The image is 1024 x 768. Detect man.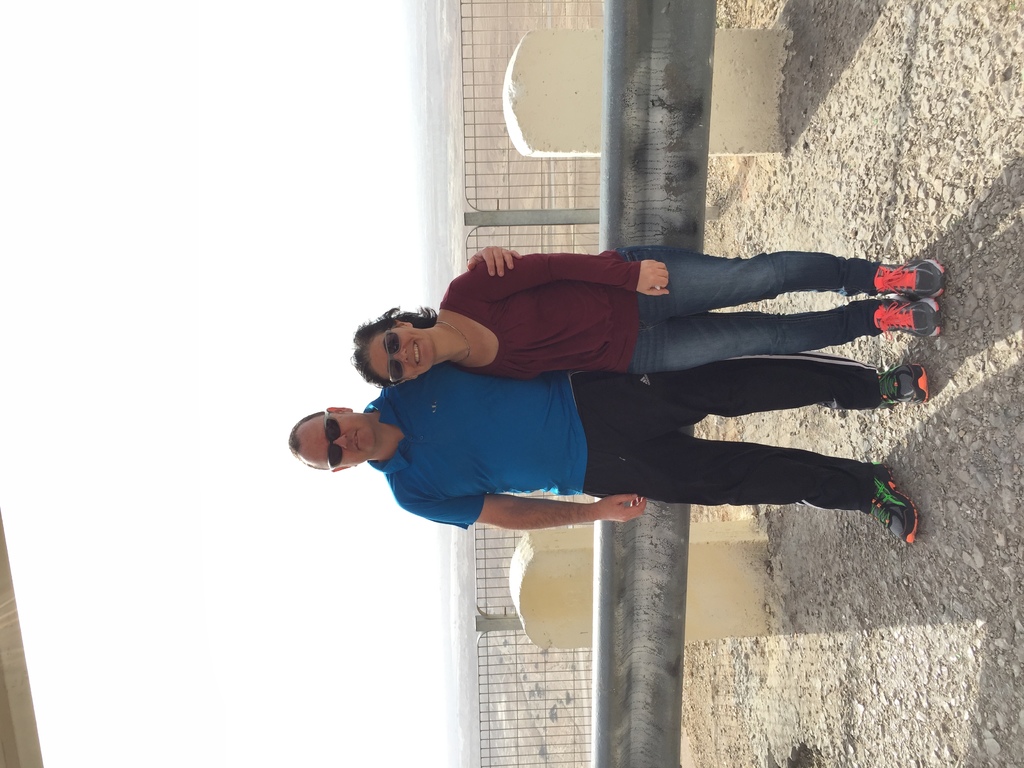
Detection: x1=306, y1=204, x2=918, y2=584.
